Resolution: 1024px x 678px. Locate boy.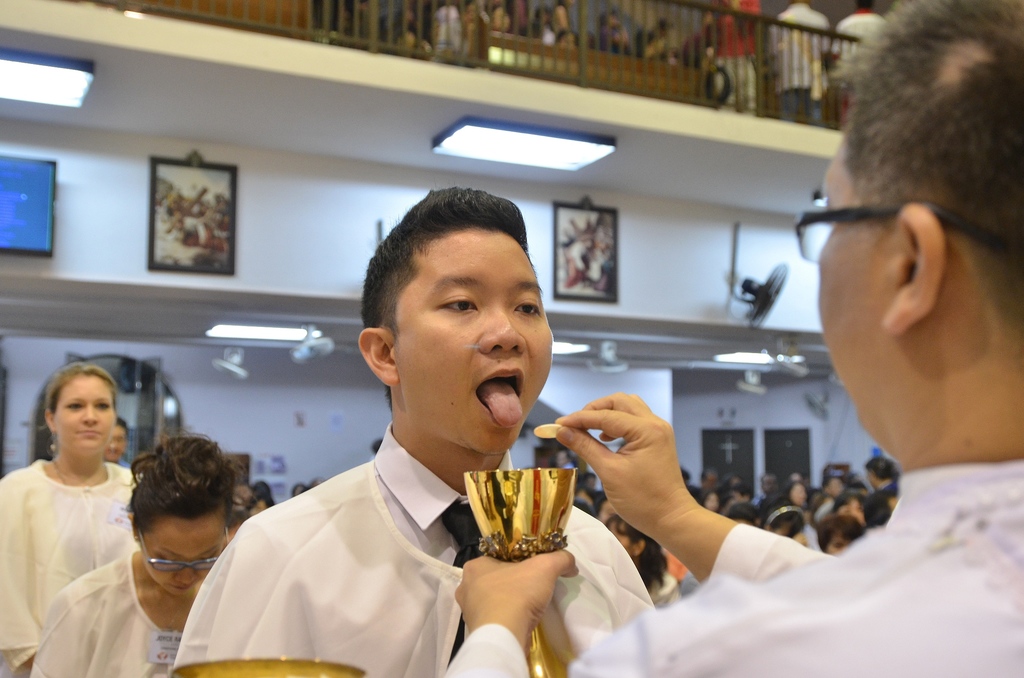
detection(170, 185, 654, 677).
